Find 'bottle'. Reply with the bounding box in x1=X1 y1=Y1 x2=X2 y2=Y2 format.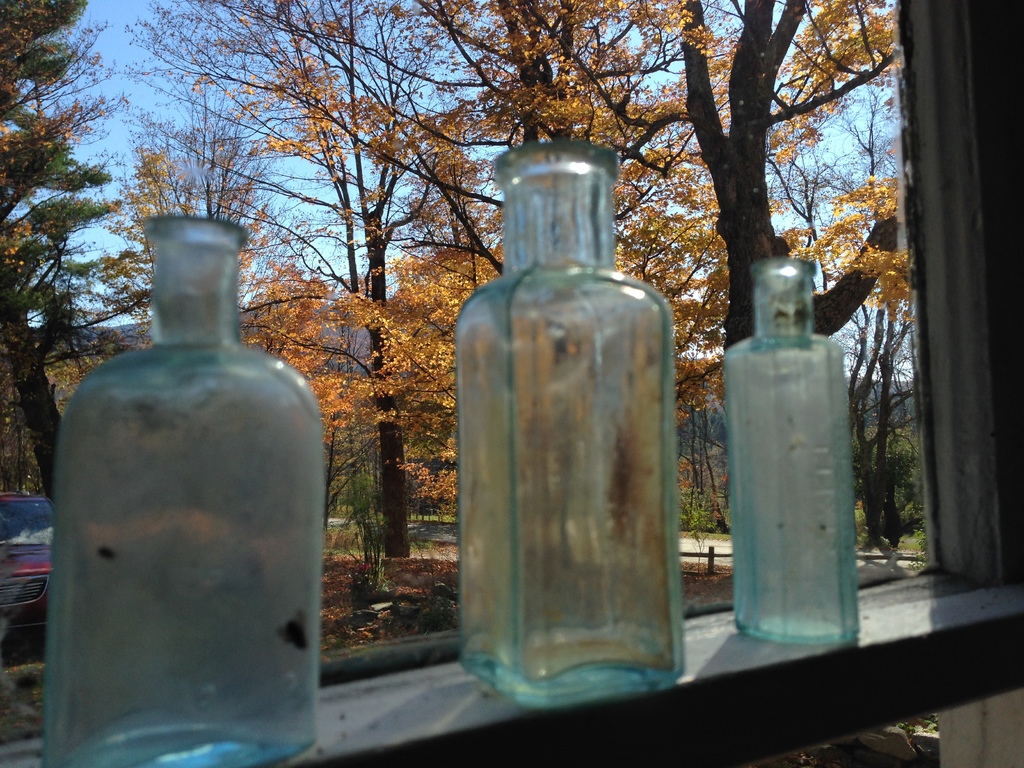
x1=13 y1=213 x2=333 y2=767.
